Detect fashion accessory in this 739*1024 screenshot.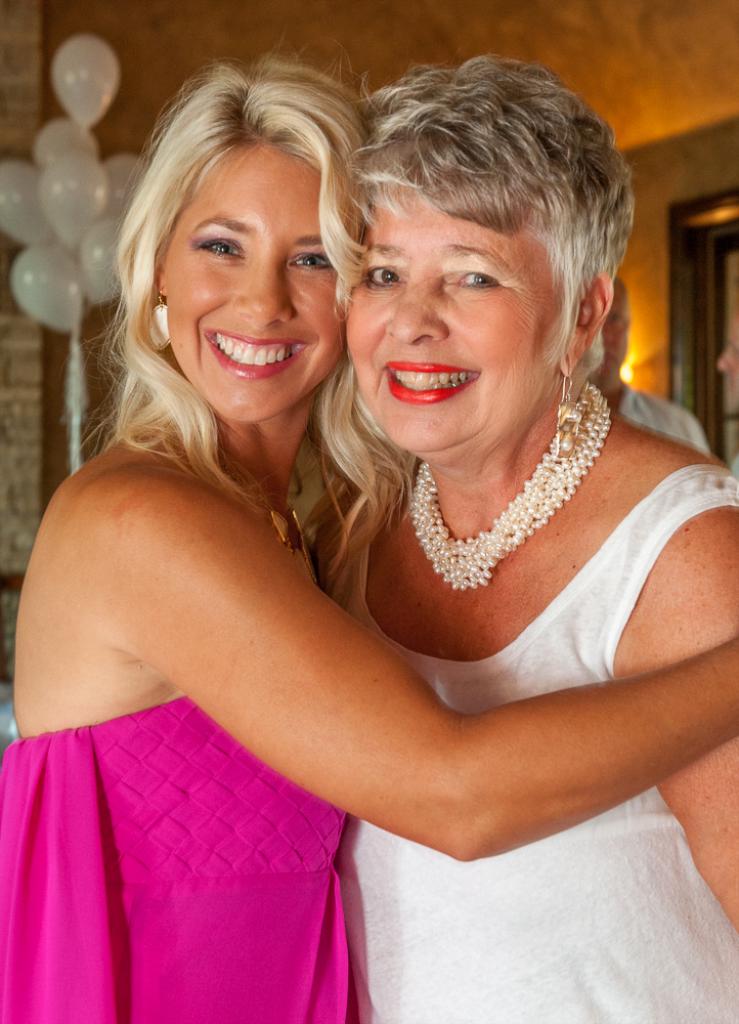
Detection: [230,447,328,597].
